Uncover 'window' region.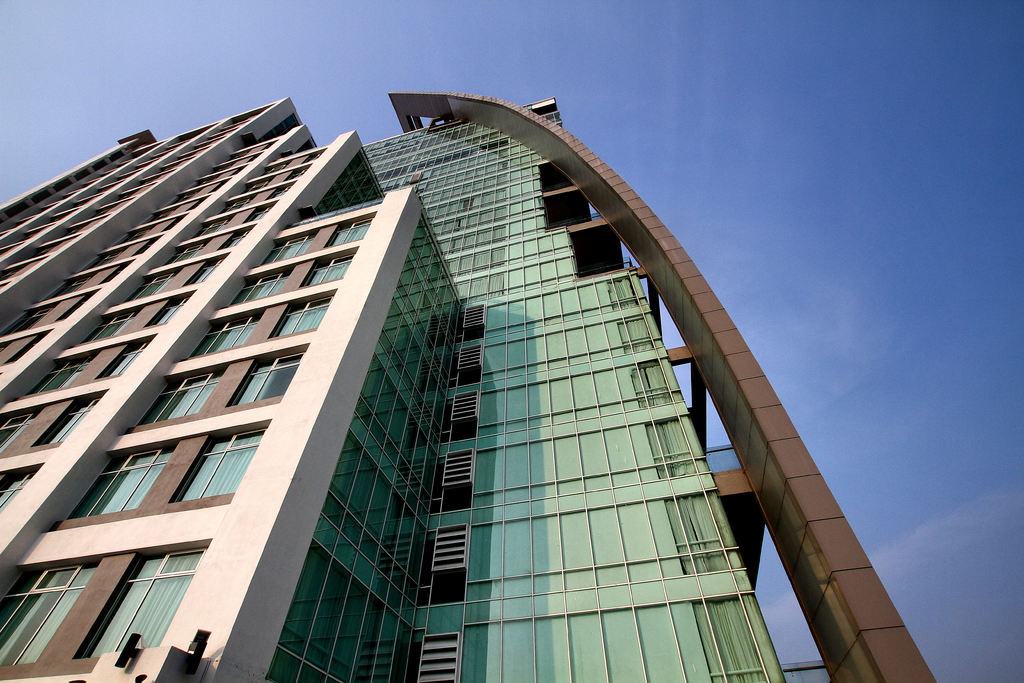
Uncovered: region(302, 148, 326, 163).
